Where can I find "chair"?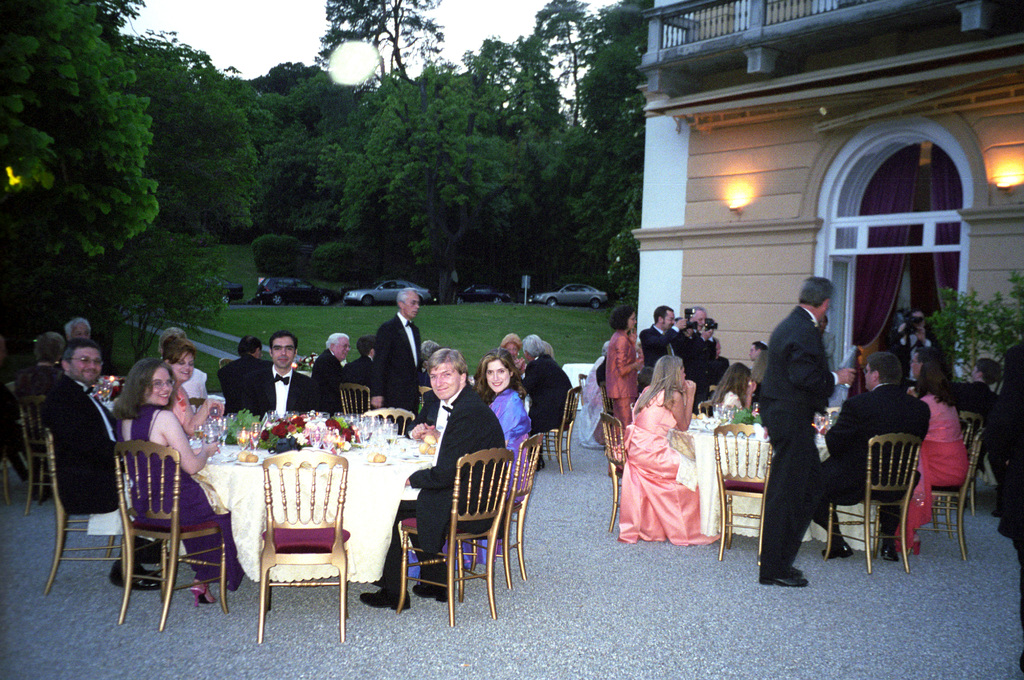
You can find it at select_region(577, 372, 590, 393).
